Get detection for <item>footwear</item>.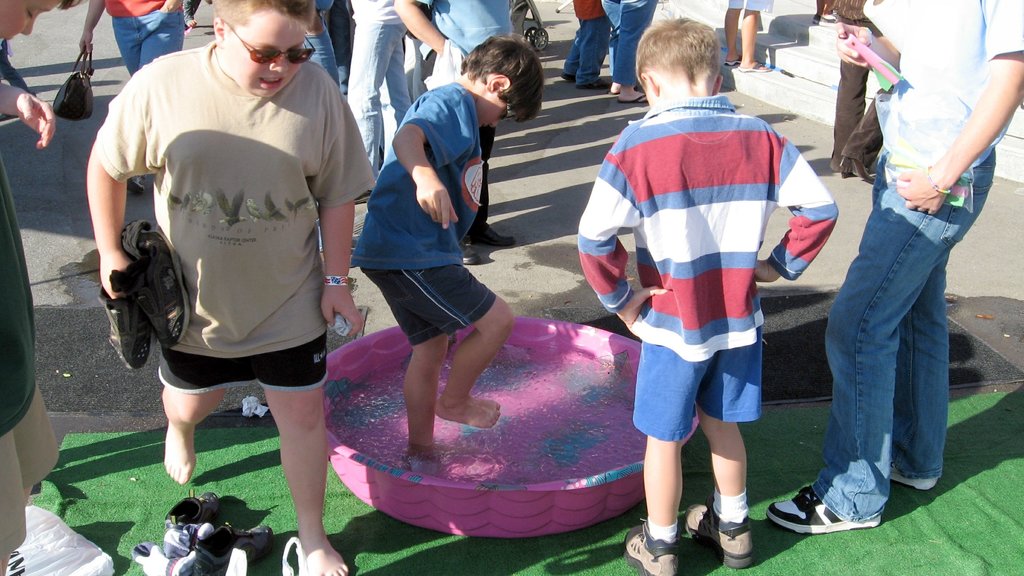
Detection: <box>724,58,743,72</box>.
